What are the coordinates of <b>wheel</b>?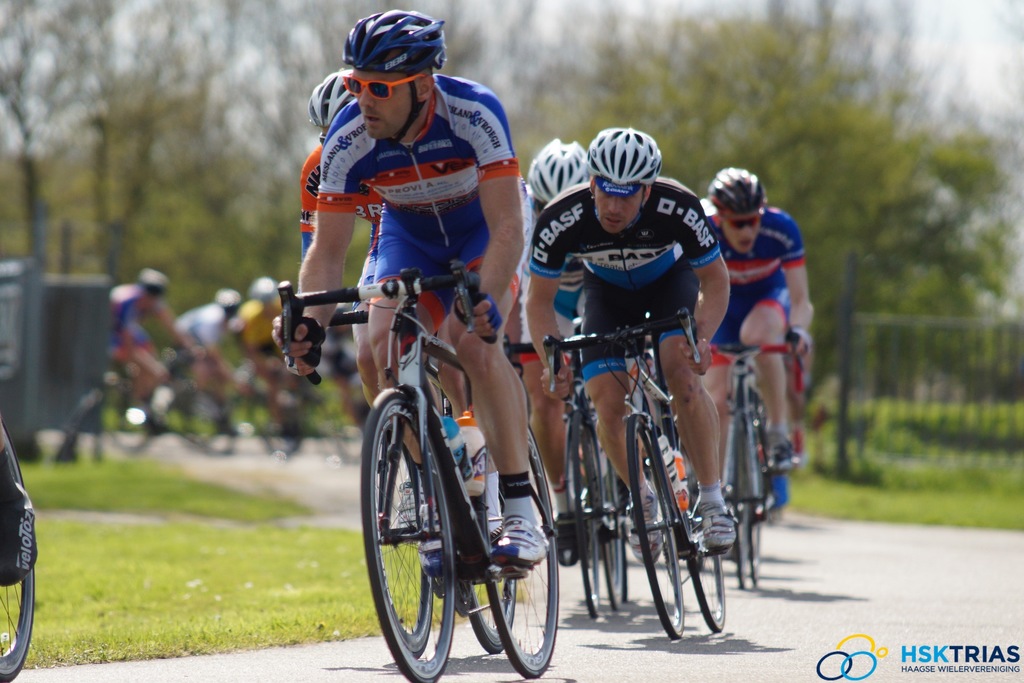
region(483, 419, 558, 678).
